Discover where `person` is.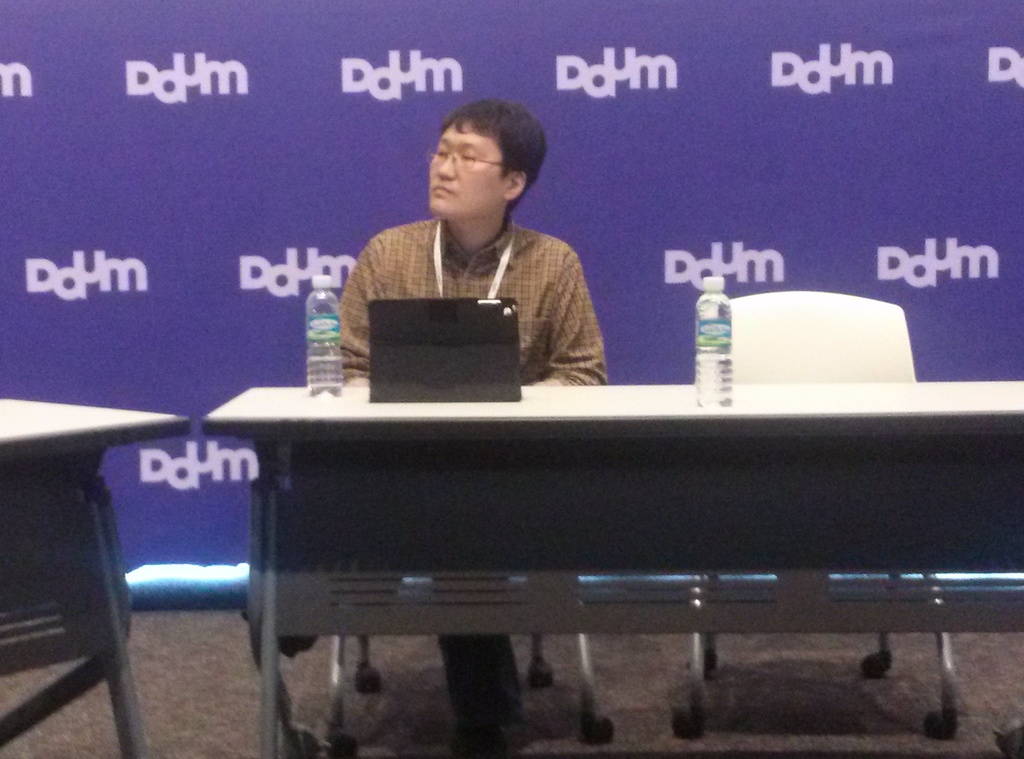
Discovered at (333, 98, 603, 754).
